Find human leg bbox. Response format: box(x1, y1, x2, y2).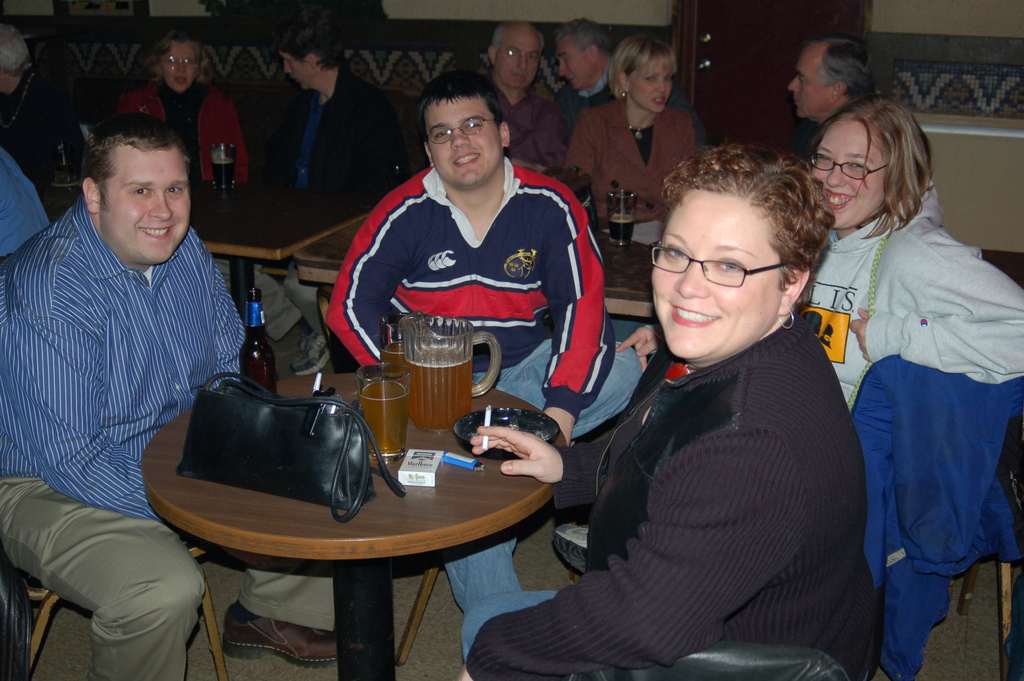
box(293, 274, 332, 377).
